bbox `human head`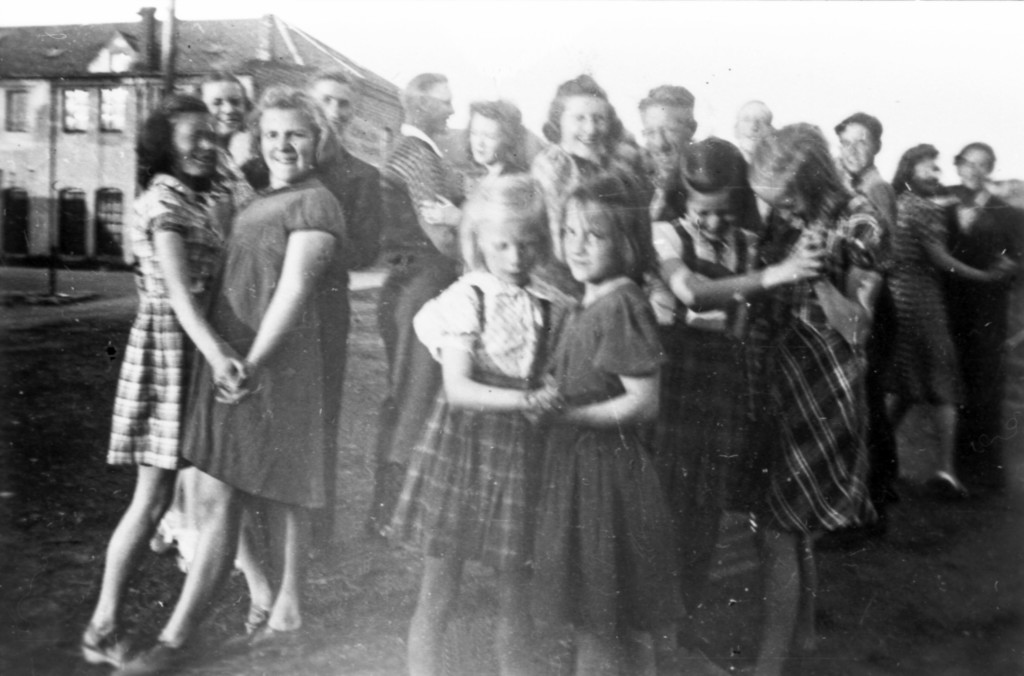
[left=401, top=75, right=452, bottom=134]
